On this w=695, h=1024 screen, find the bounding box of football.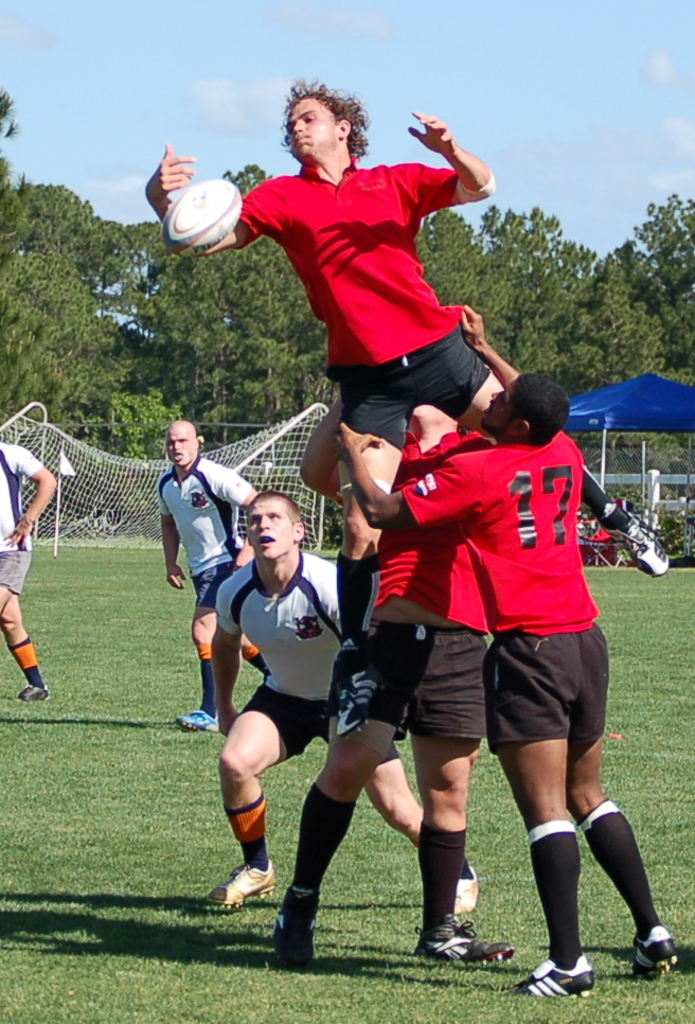
Bounding box: l=162, t=173, r=240, b=254.
